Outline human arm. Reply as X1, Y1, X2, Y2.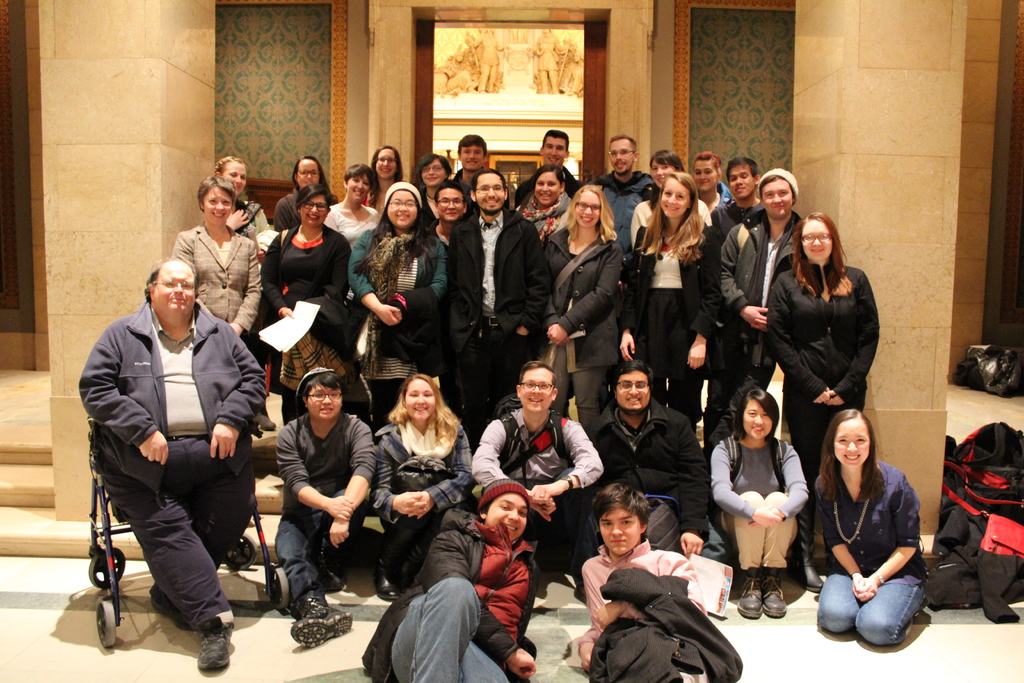
170, 232, 192, 261.
